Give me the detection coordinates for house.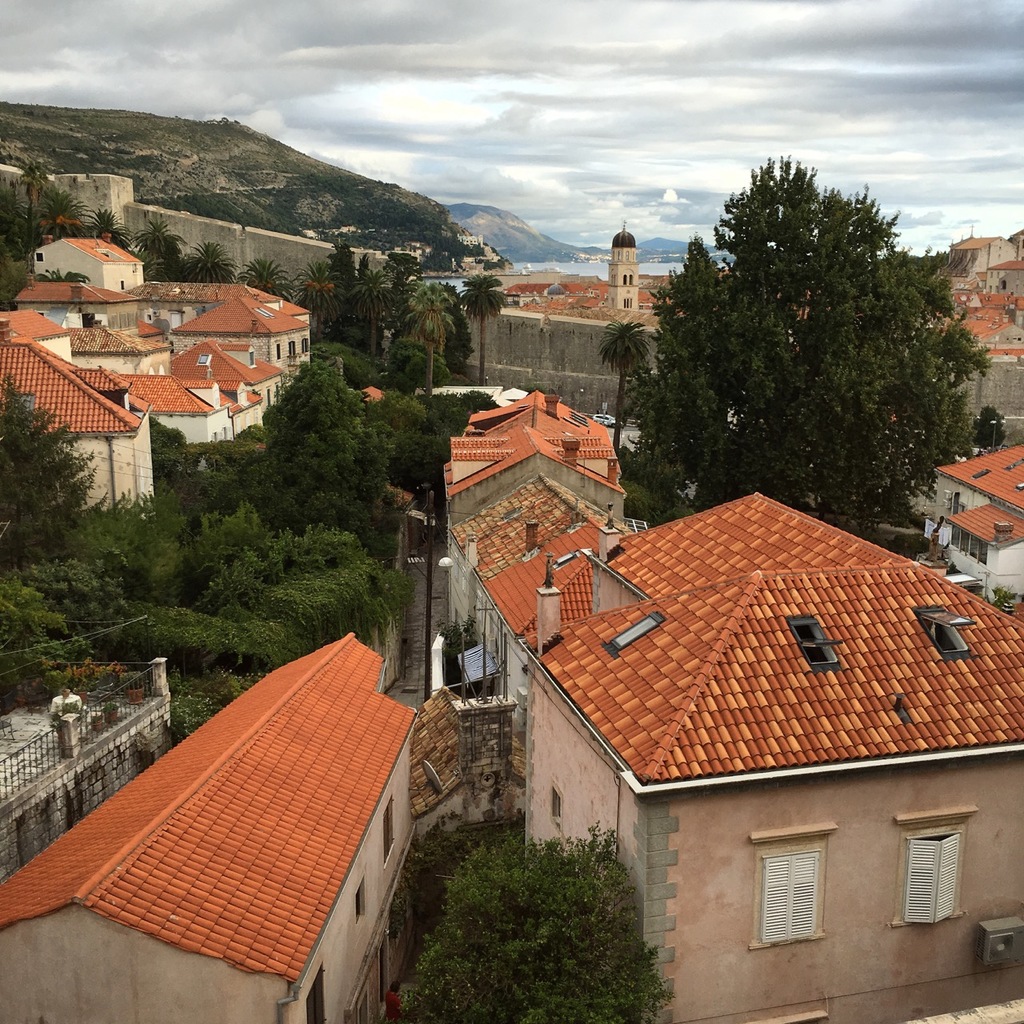
{"x1": 617, "y1": 489, "x2": 903, "y2": 602}.
